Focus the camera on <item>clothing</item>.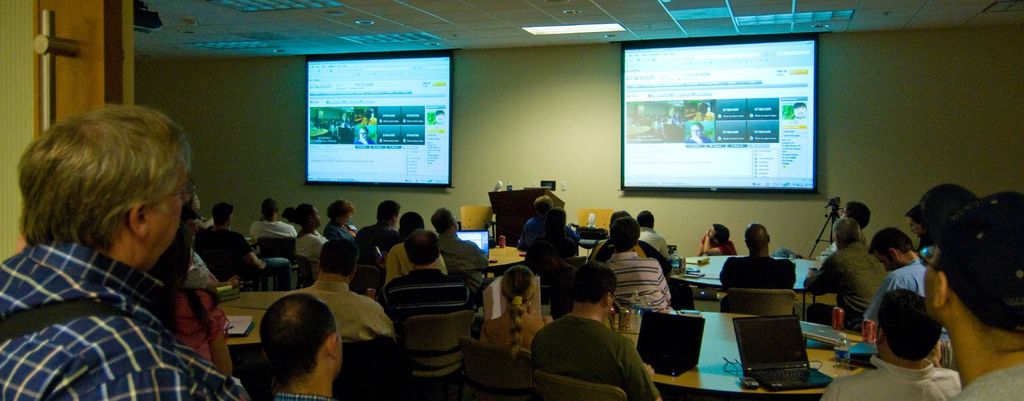
Focus region: 249:218:304:244.
